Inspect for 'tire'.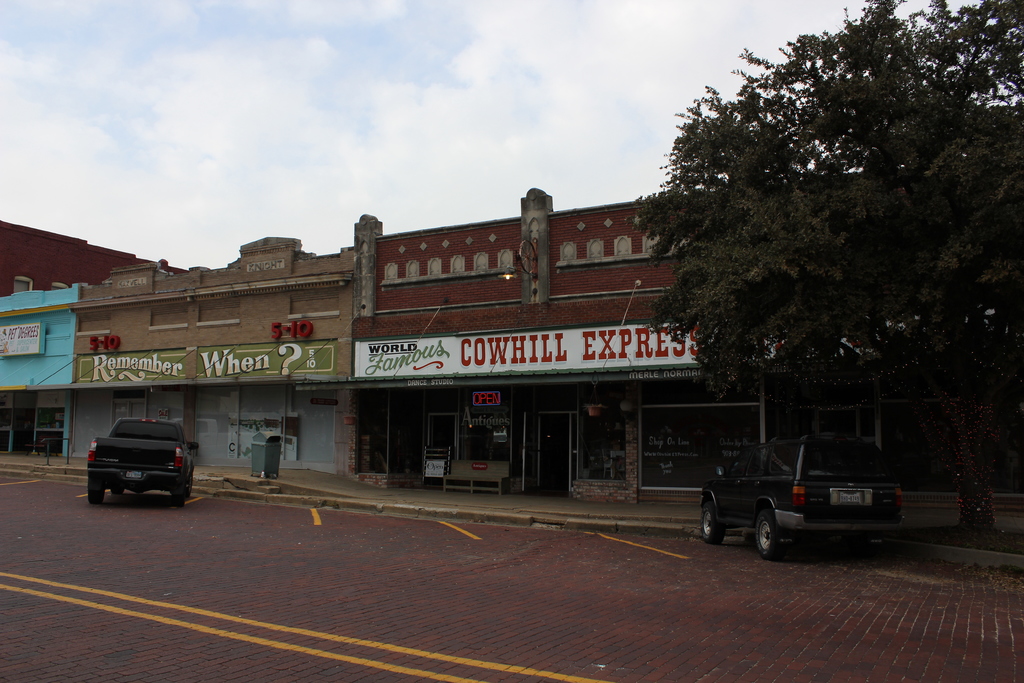
Inspection: box(172, 468, 196, 506).
